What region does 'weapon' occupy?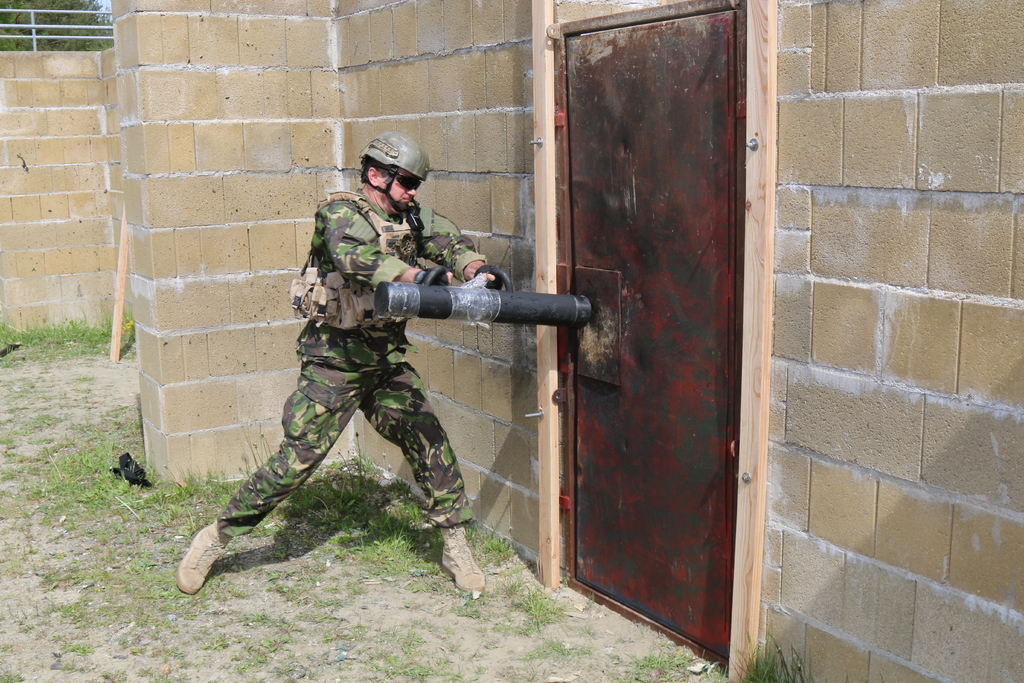
bbox(371, 261, 597, 328).
